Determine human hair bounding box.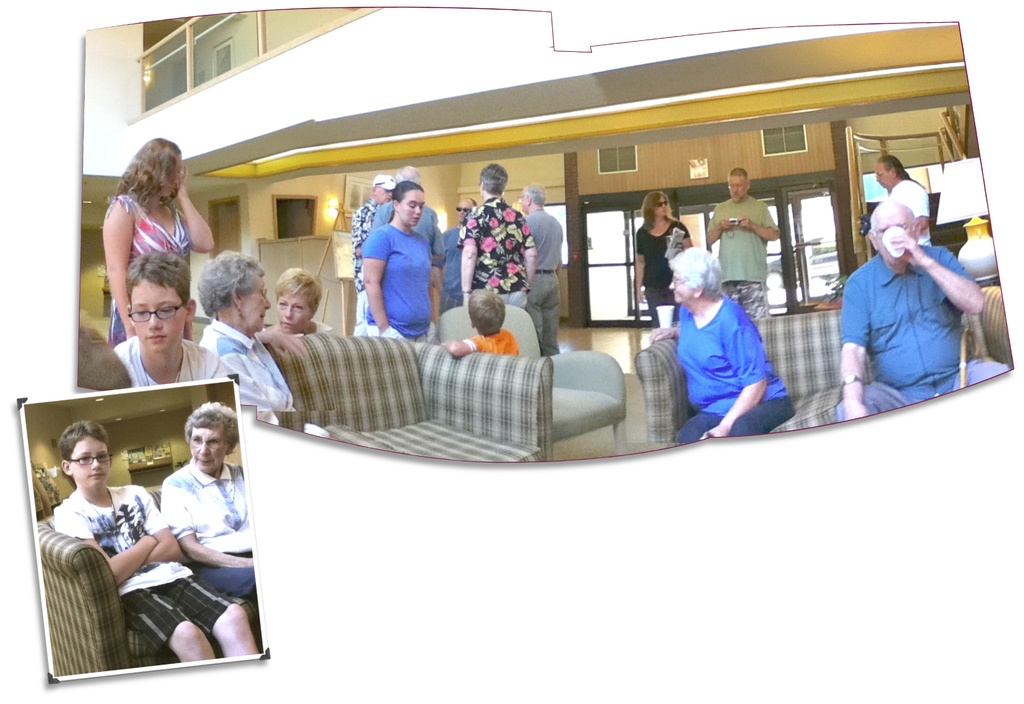
Determined: 116, 136, 182, 231.
